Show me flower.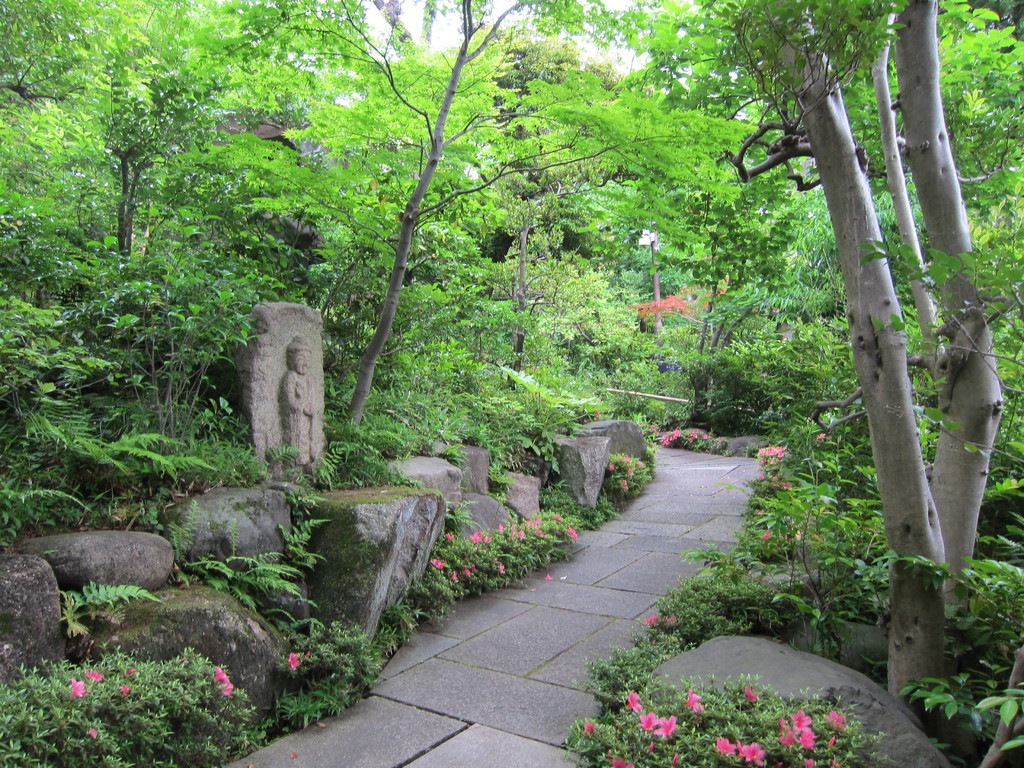
flower is here: box(432, 559, 447, 569).
